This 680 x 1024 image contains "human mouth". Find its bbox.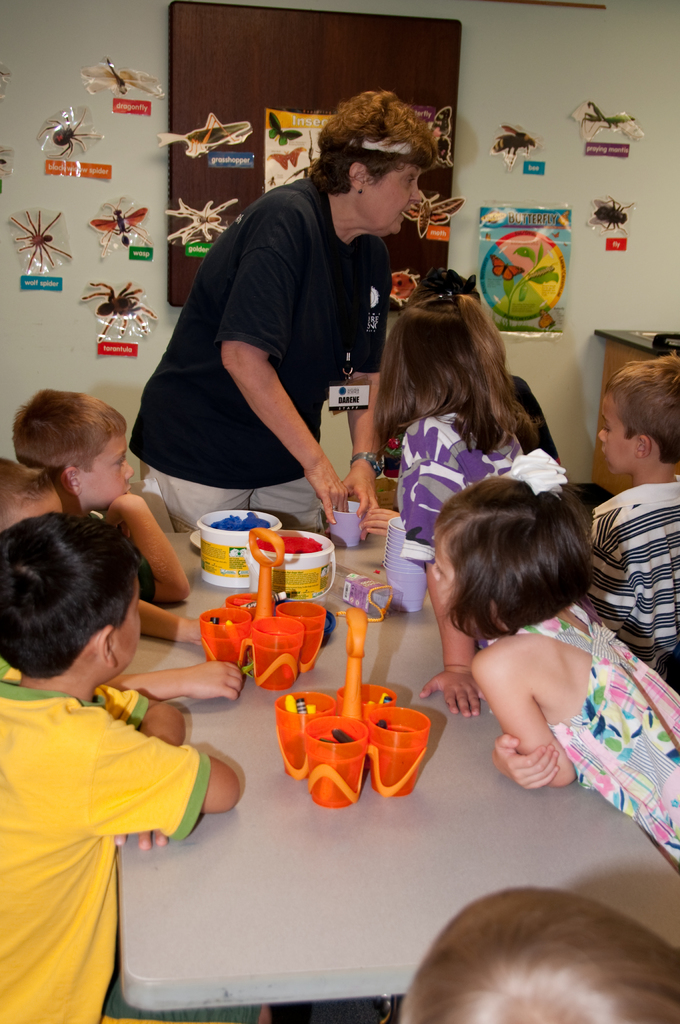
rect(117, 483, 131, 492).
